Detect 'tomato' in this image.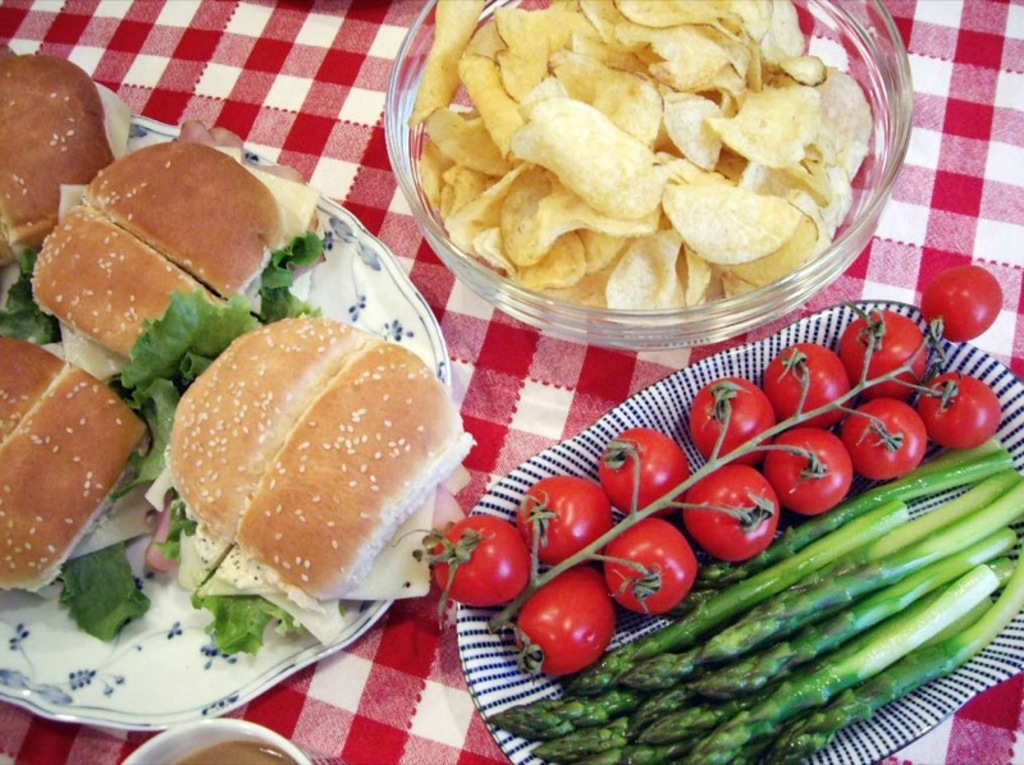
Detection: [684, 461, 777, 556].
